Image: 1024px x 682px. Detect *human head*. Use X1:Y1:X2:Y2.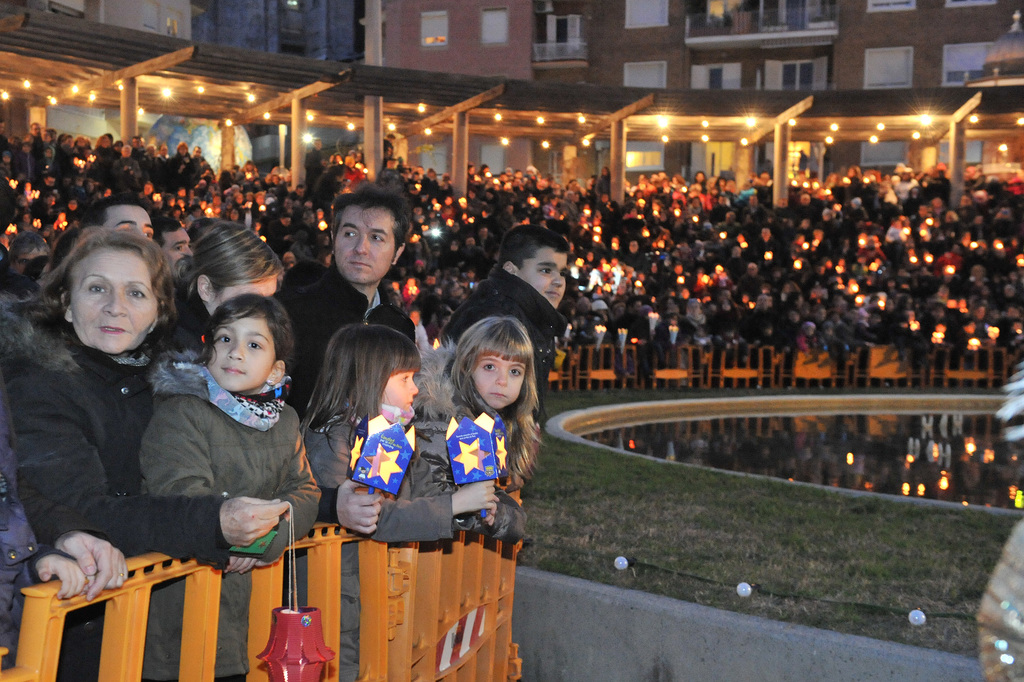
317:325:422:430.
